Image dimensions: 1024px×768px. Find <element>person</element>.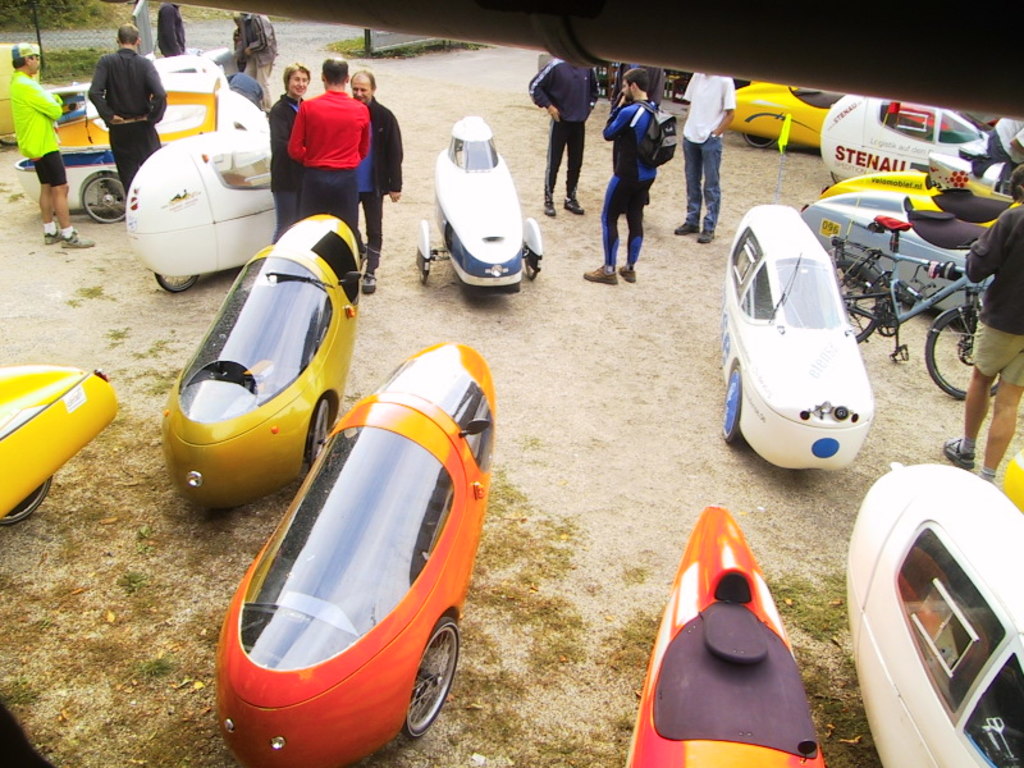
(13,44,100,253).
